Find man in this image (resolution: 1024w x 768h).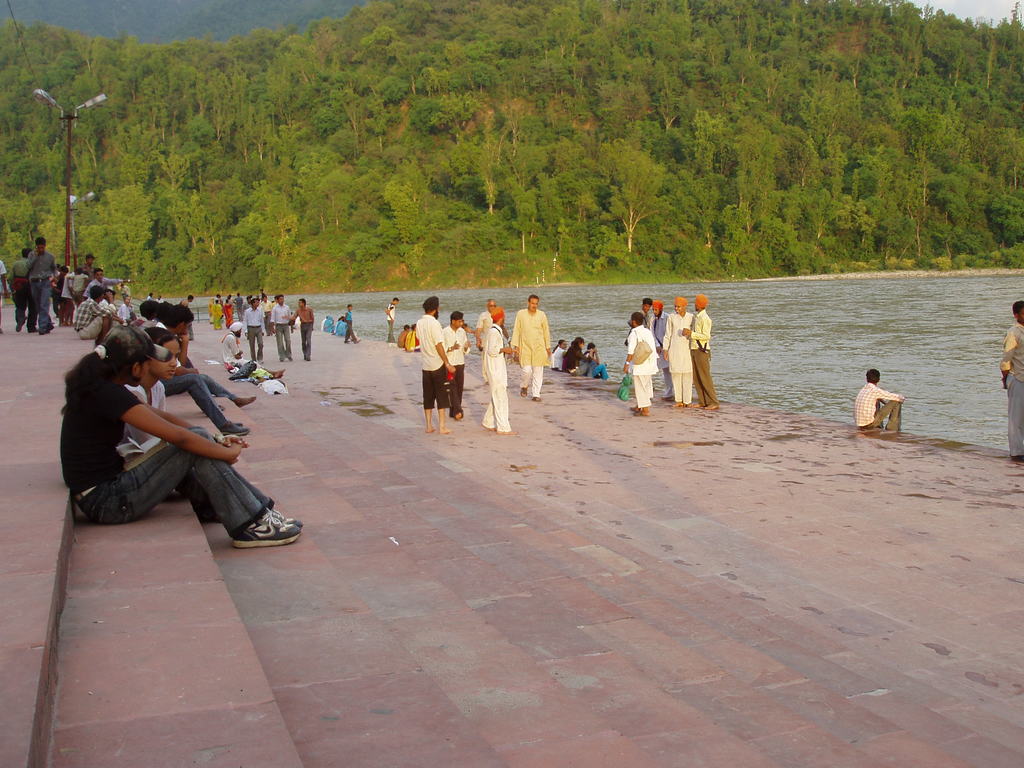
285, 296, 311, 362.
